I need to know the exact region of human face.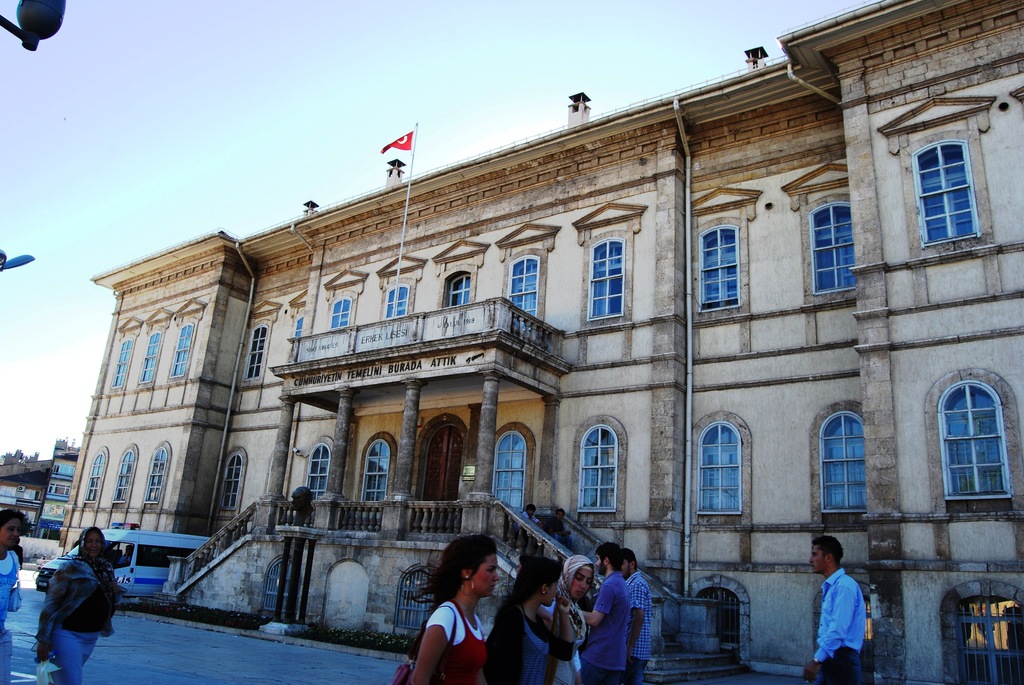
Region: rect(470, 553, 501, 596).
